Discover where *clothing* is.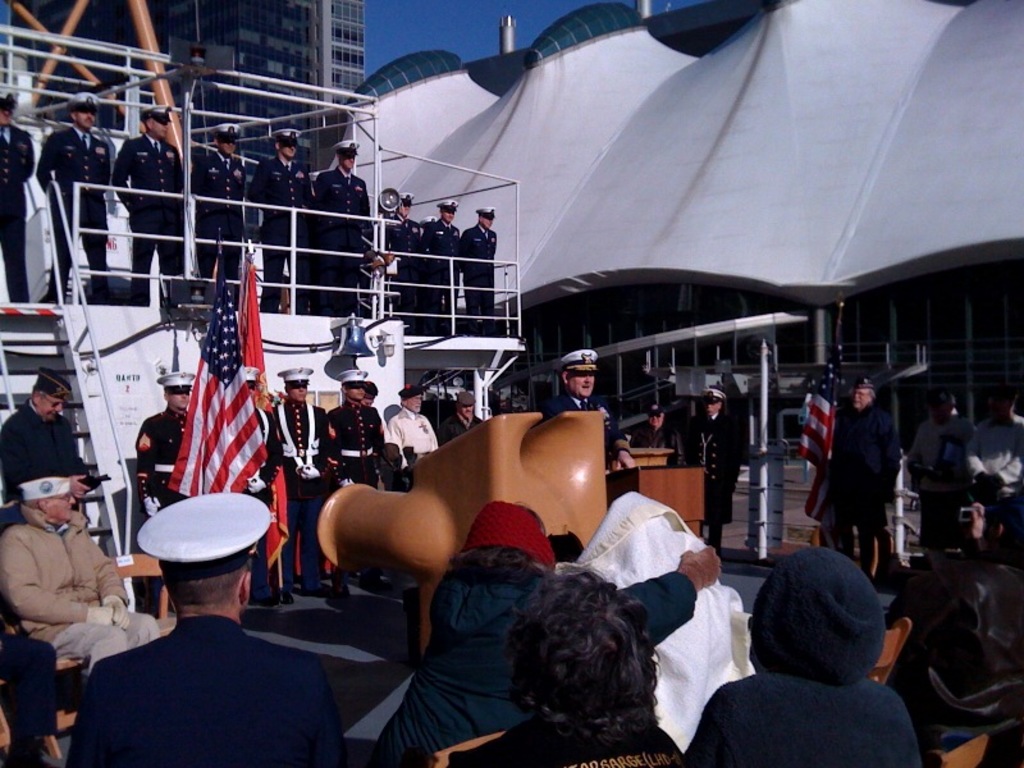
Discovered at pyautogui.locateOnScreen(319, 165, 374, 326).
